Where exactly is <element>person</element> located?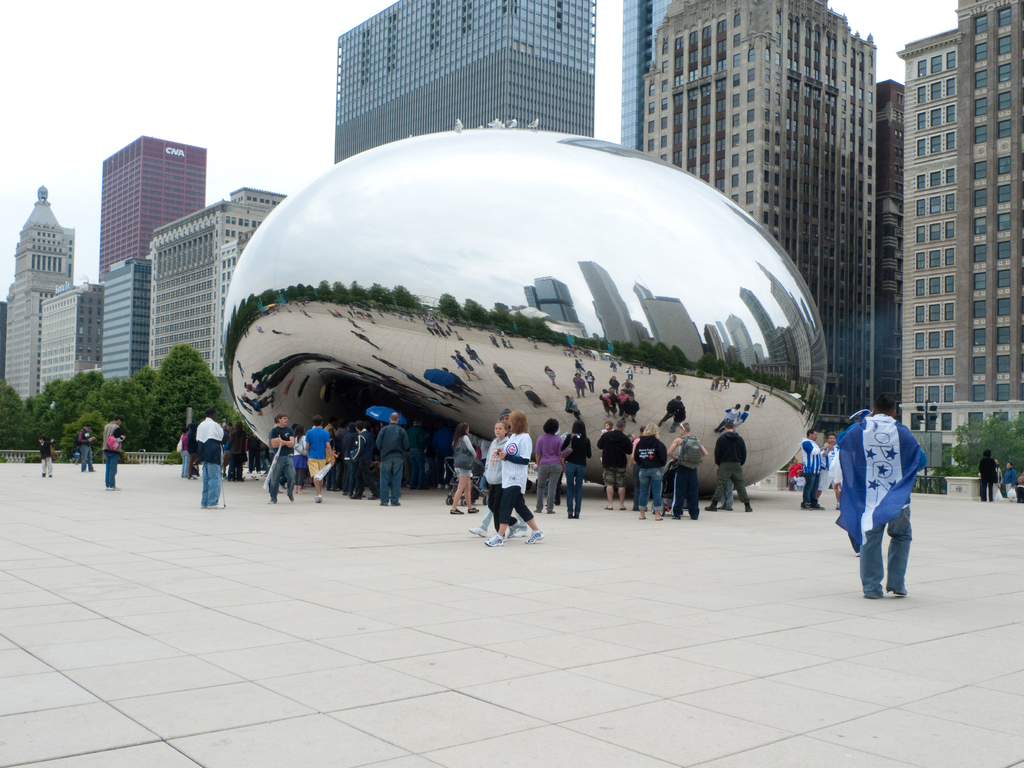
Its bounding box is {"x1": 1015, "y1": 475, "x2": 1023, "y2": 505}.
